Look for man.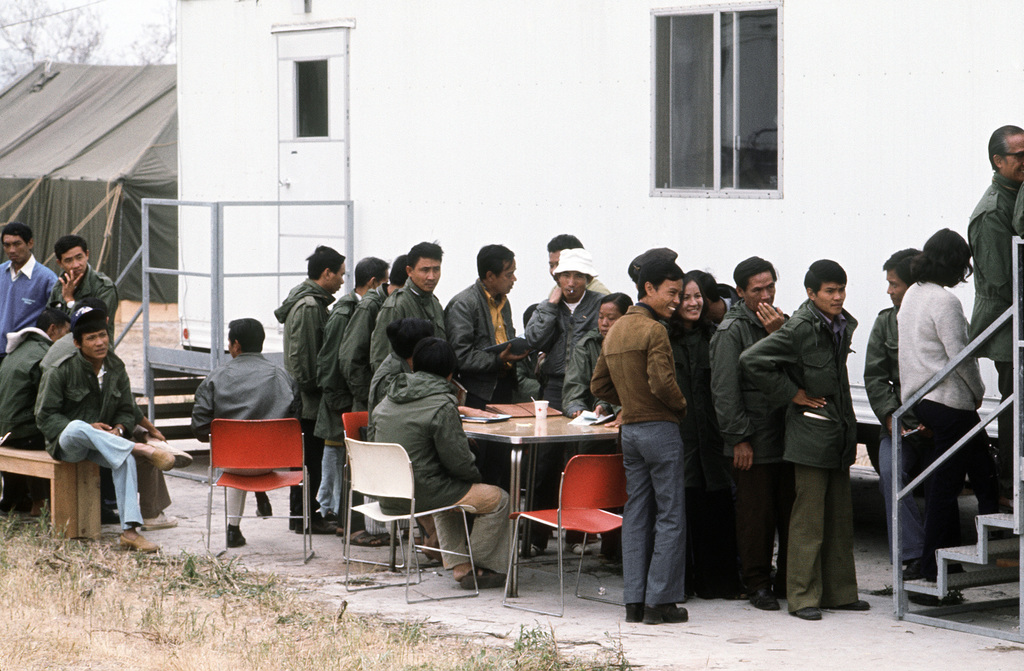
Found: left=56, top=227, right=129, bottom=348.
